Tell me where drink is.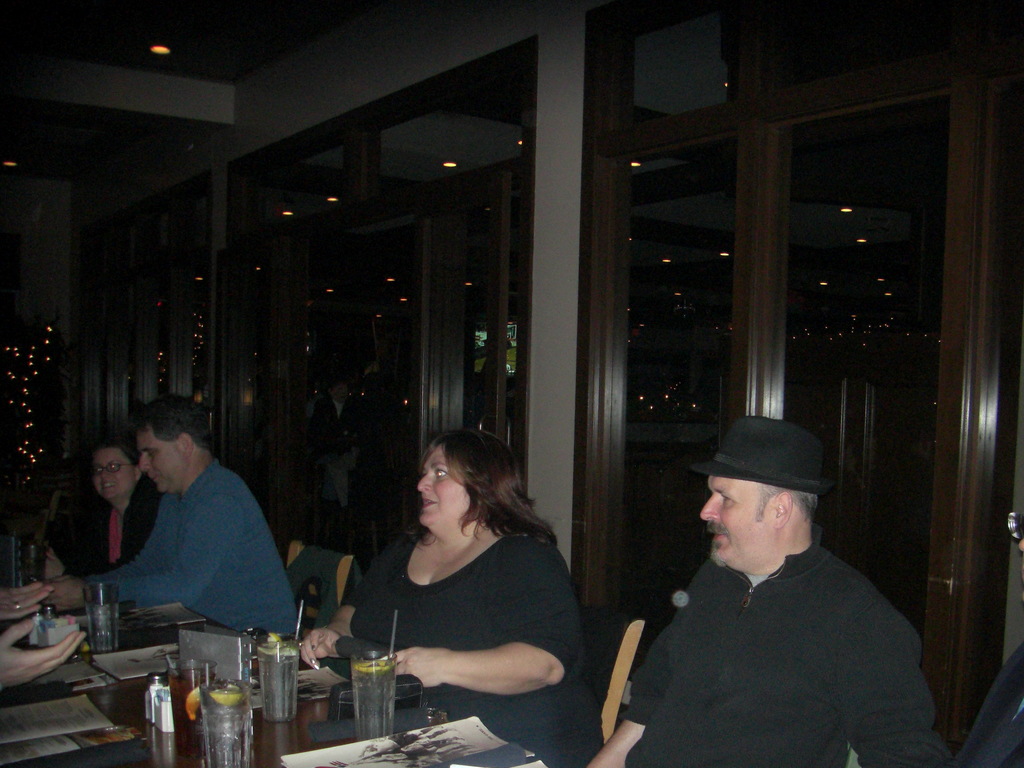
drink is at pyautogui.locateOnScreen(86, 602, 118, 648).
